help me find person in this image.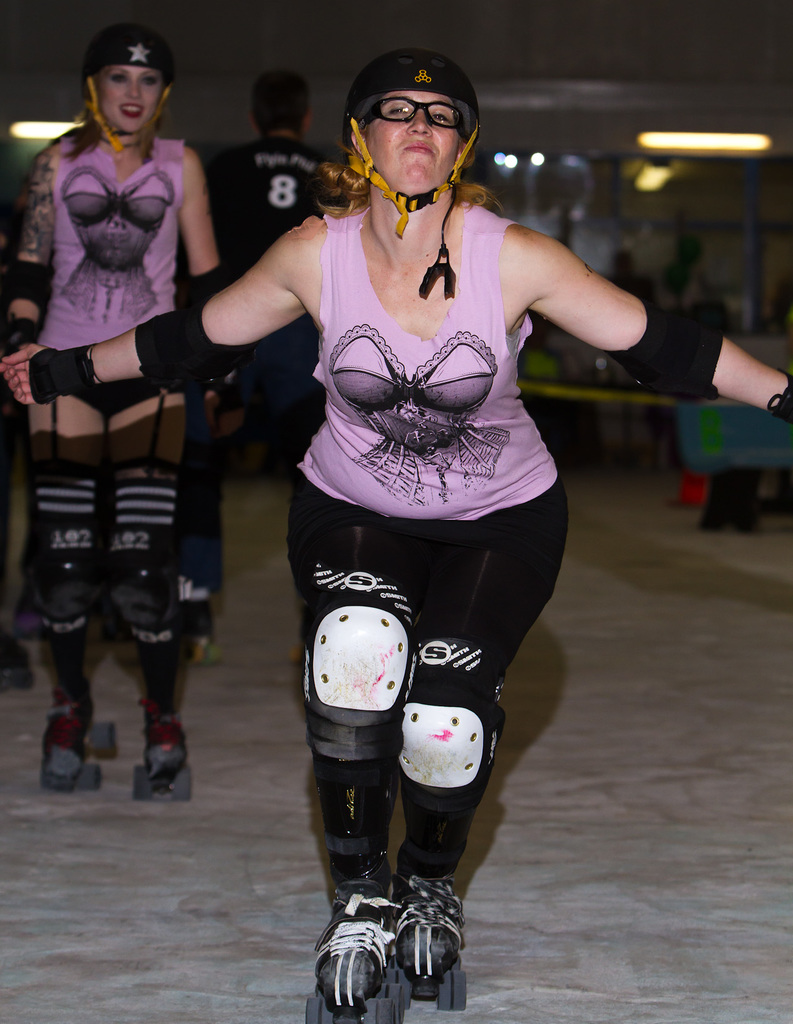
Found it: pyautogui.locateOnScreen(0, 55, 792, 1023).
